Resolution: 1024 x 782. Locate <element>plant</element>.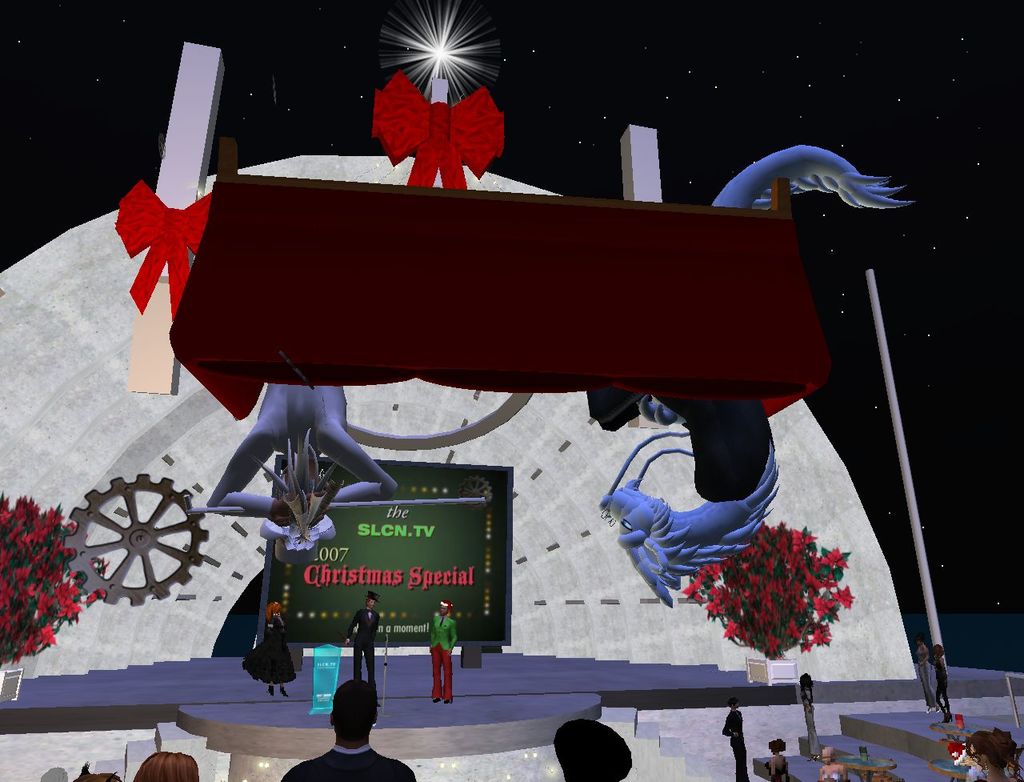
{"left": 678, "top": 521, "right": 852, "bottom": 661}.
